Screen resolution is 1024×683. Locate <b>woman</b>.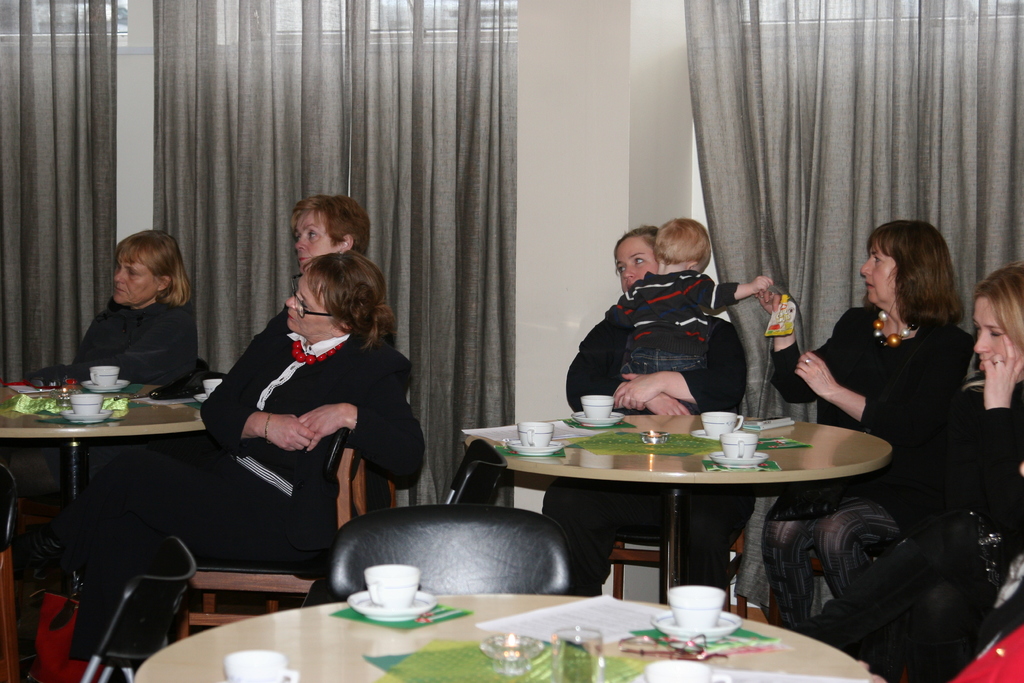
[left=799, top=261, right=1023, bottom=682].
